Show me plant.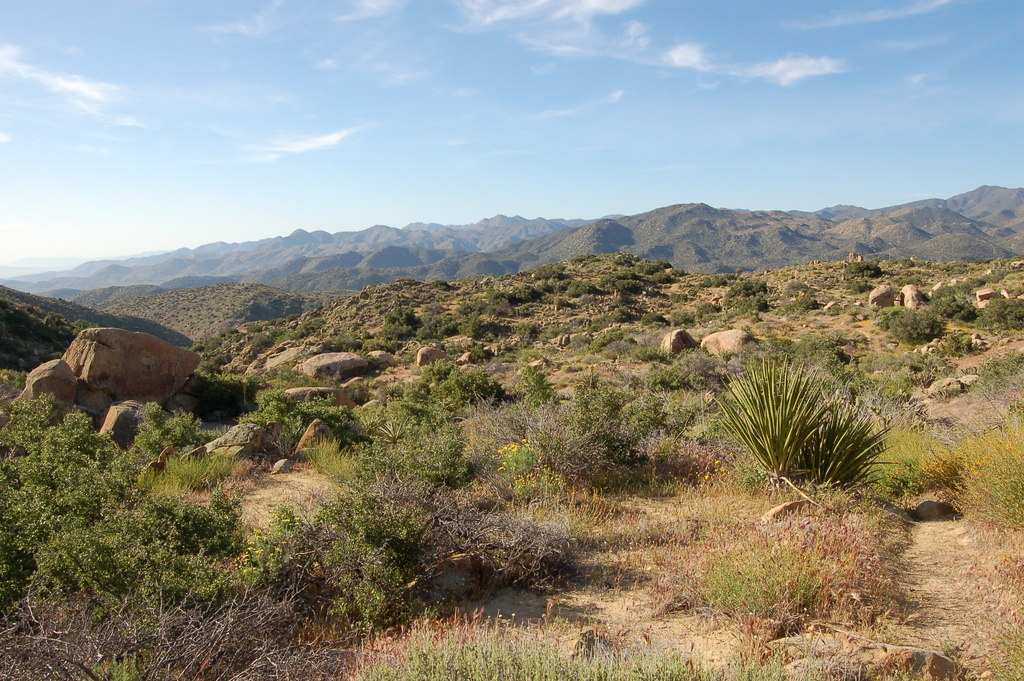
plant is here: Rect(719, 279, 726, 286).
